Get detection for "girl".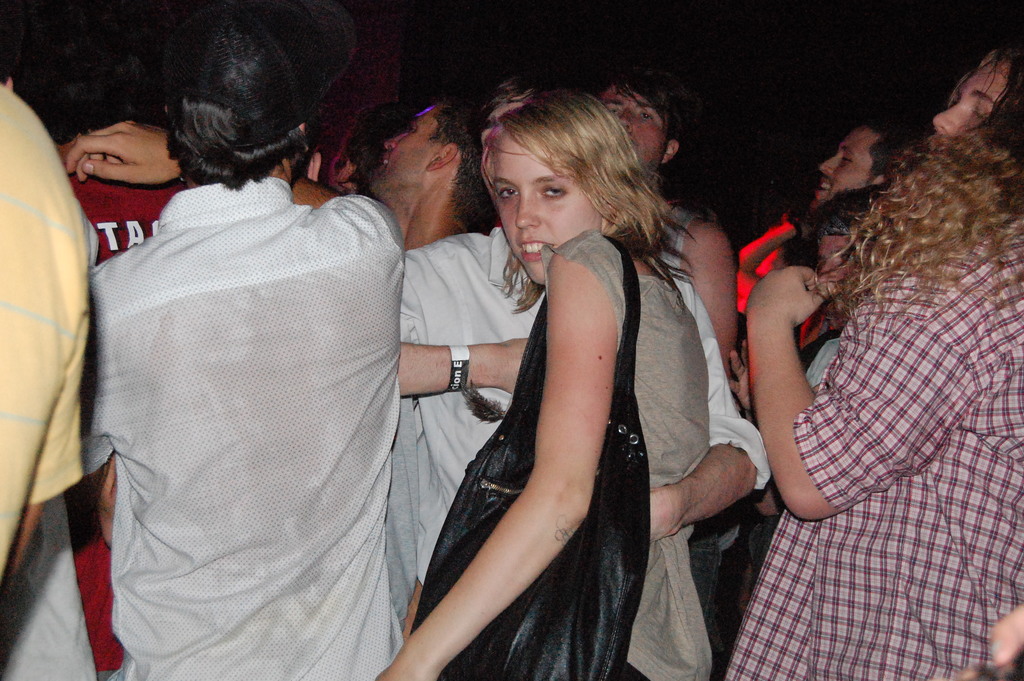
Detection: pyautogui.locateOnScreen(375, 71, 717, 680).
